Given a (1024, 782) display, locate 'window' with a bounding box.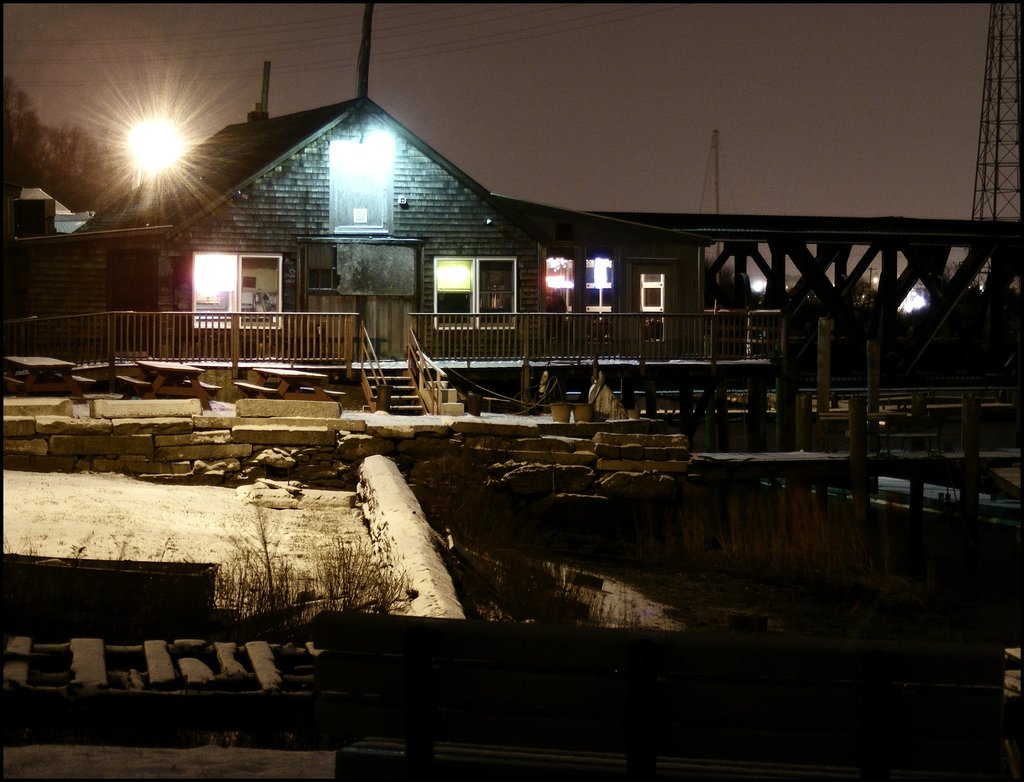
Located: {"left": 202, "top": 238, "right": 284, "bottom": 317}.
